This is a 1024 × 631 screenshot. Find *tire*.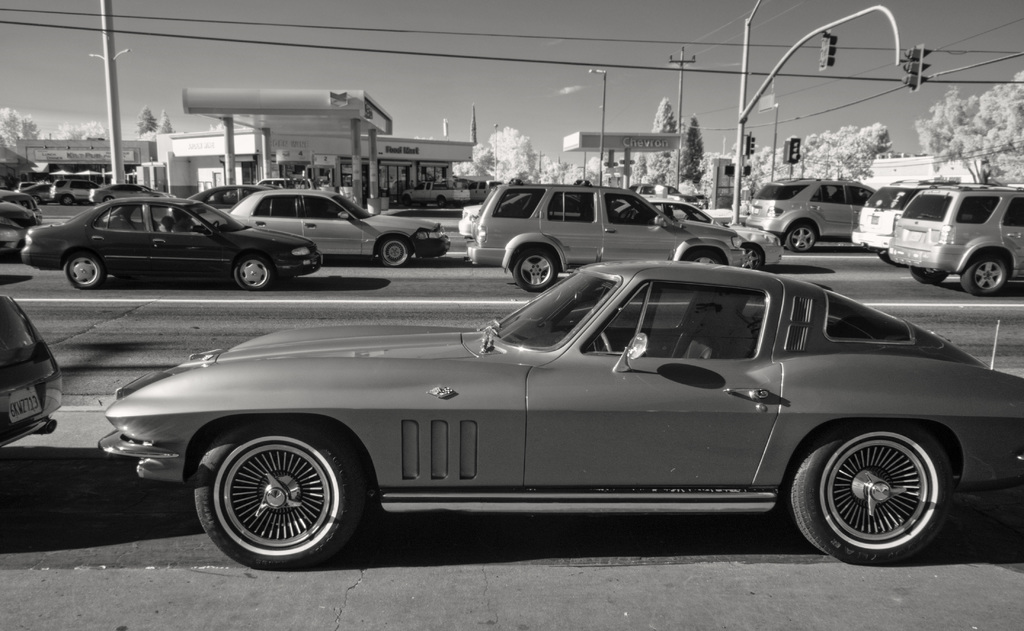
Bounding box: 786, 221, 817, 255.
